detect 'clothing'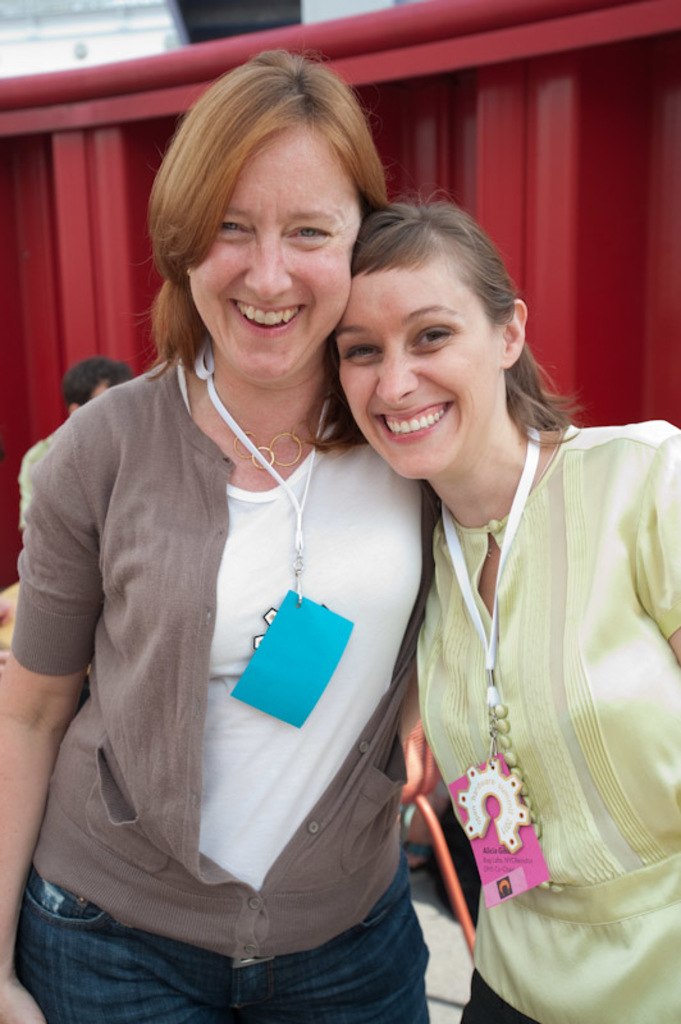
locate(364, 406, 673, 968)
